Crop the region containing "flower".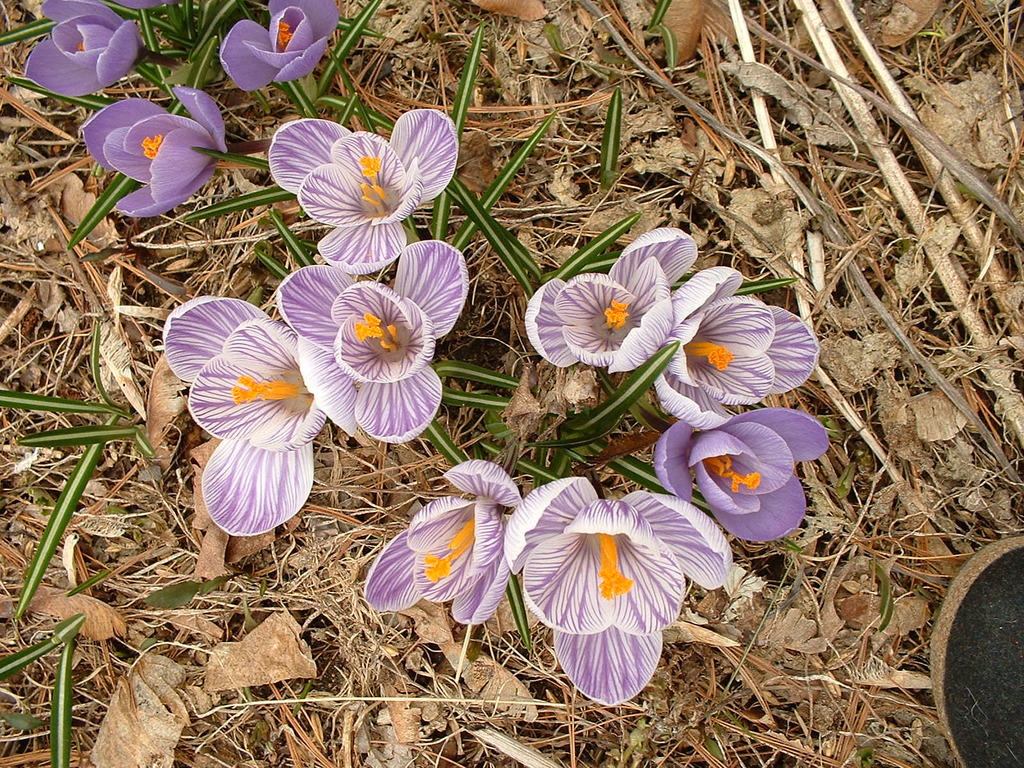
Crop region: locate(153, 275, 341, 541).
